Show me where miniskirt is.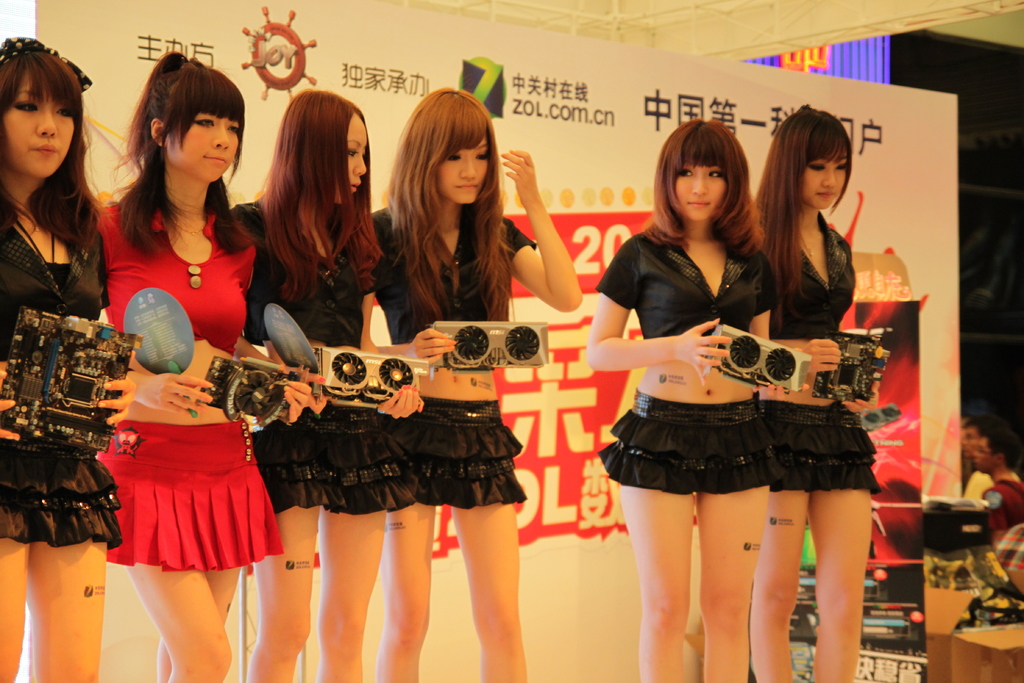
miniskirt is at crop(94, 415, 285, 576).
